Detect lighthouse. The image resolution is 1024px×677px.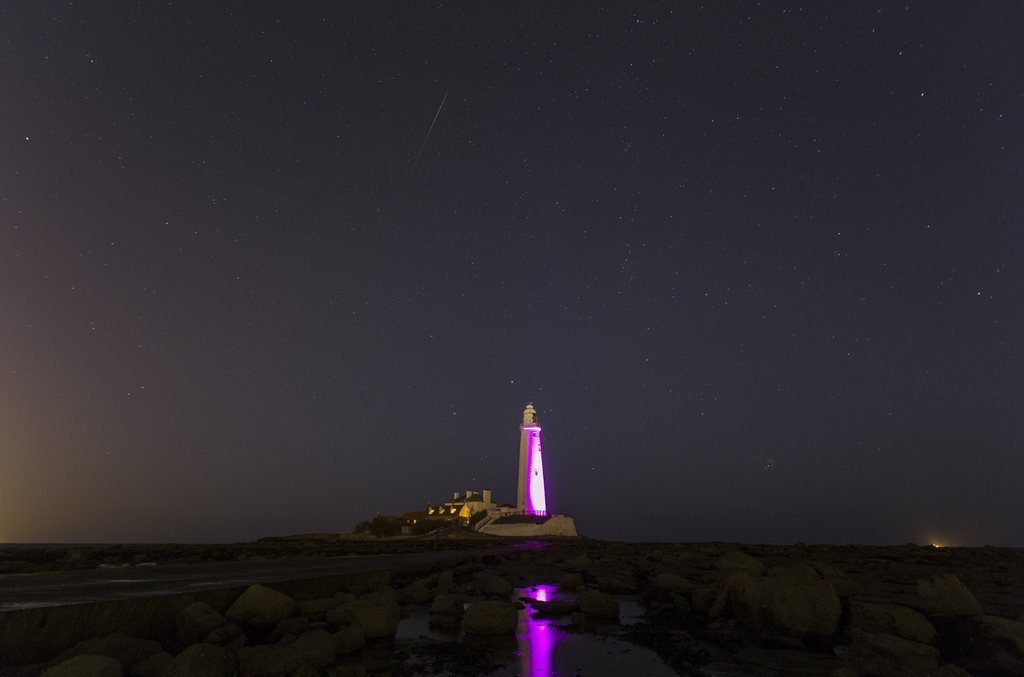
bbox(496, 404, 554, 523).
